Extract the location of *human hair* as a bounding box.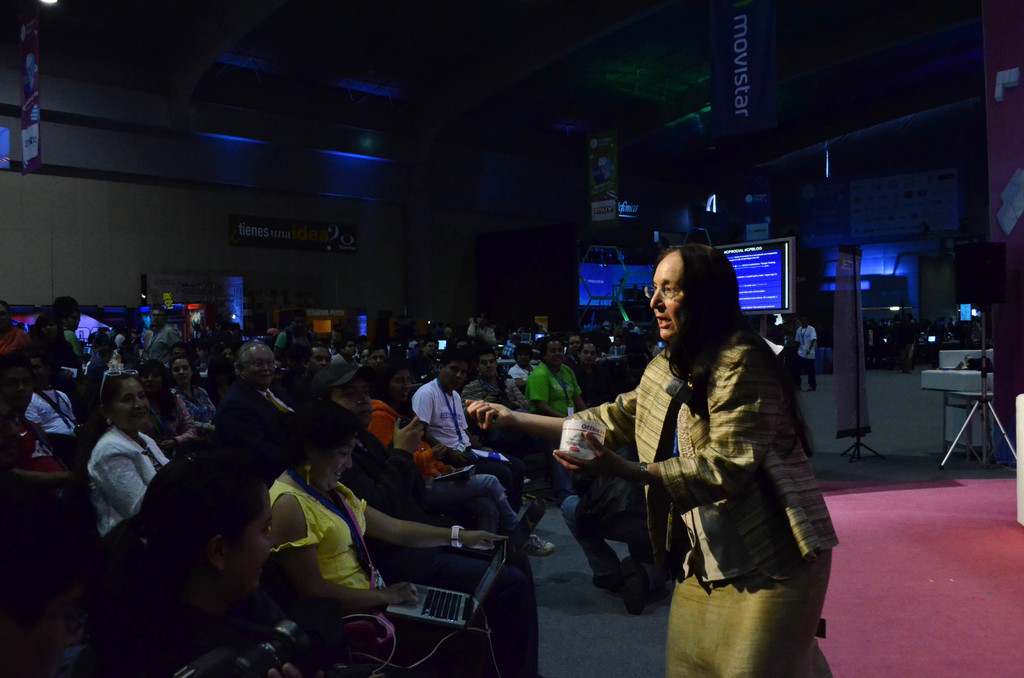
pyautogui.locateOnScreen(440, 348, 470, 369).
